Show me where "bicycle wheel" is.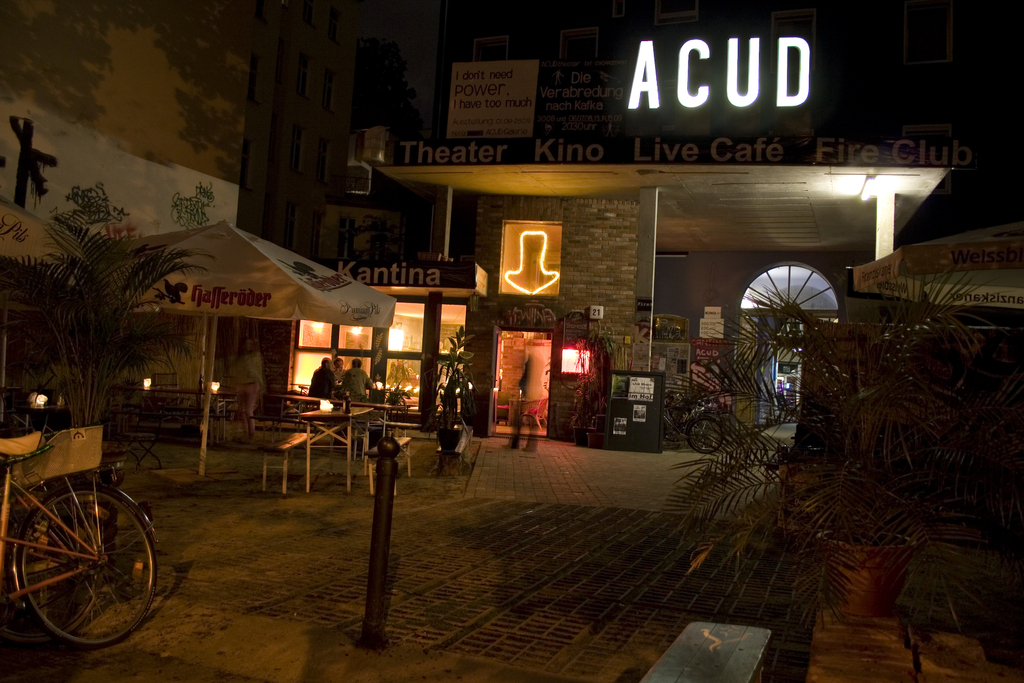
"bicycle wheel" is at [x1=694, y1=409, x2=724, y2=453].
